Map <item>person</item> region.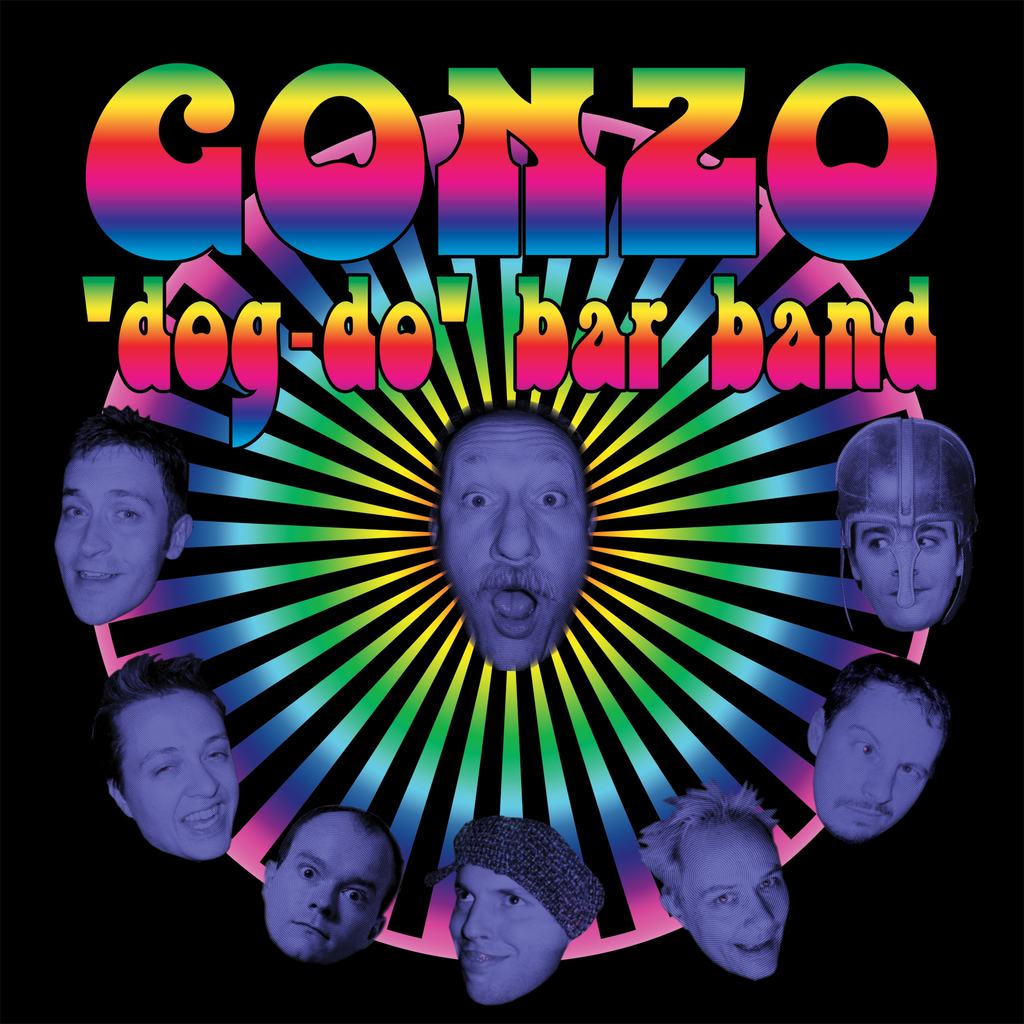
Mapped to l=836, t=417, r=977, b=638.
